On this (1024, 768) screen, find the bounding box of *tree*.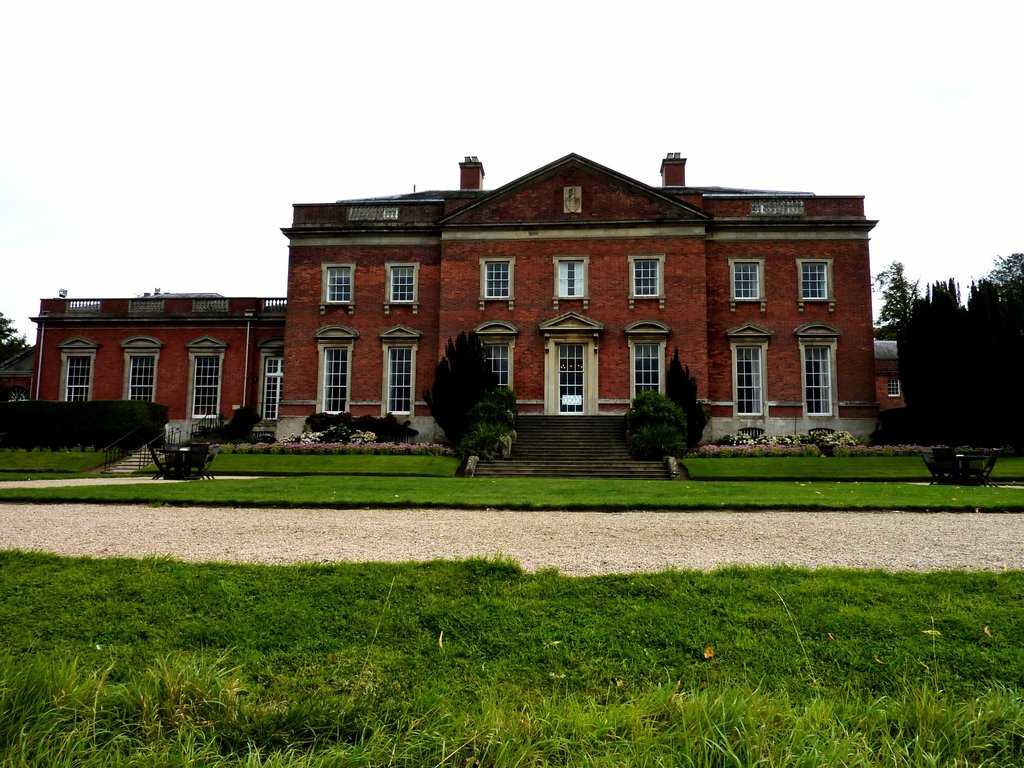
Bounding box: 418:327:515:463.
